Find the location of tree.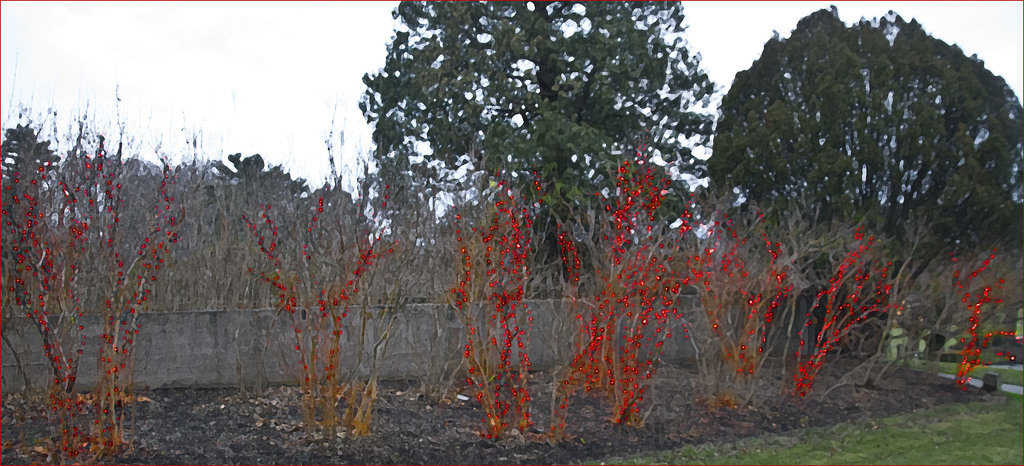
Location: left=359, top=0, right=716, bottom=293.
